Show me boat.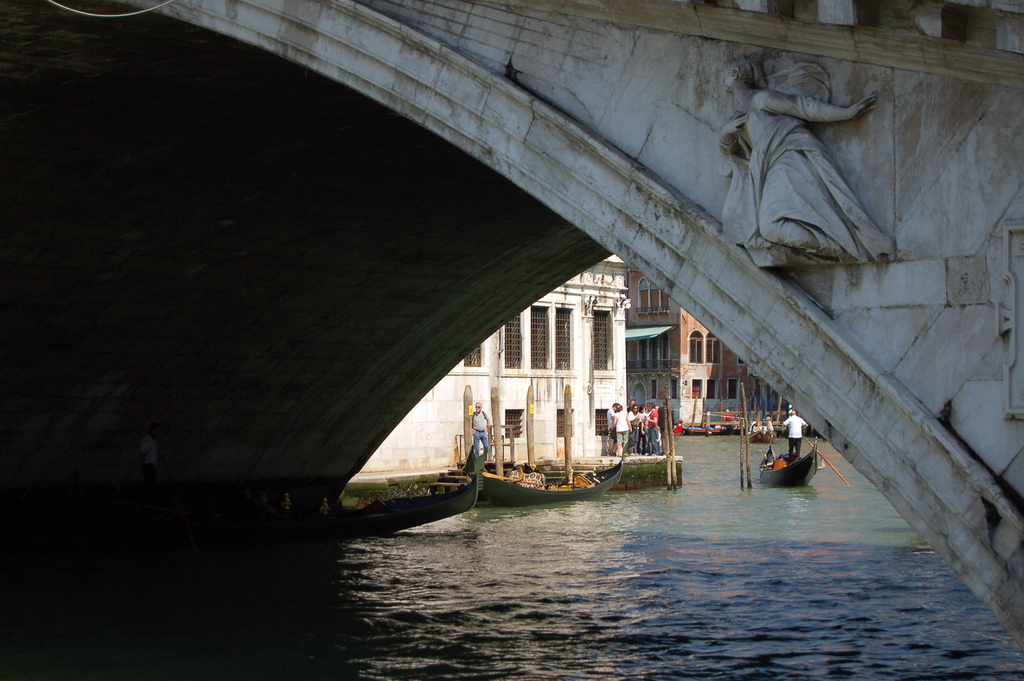
boat is here: {"x1": 462, "y1": 436, "x2": 631, "y2": 502}.
